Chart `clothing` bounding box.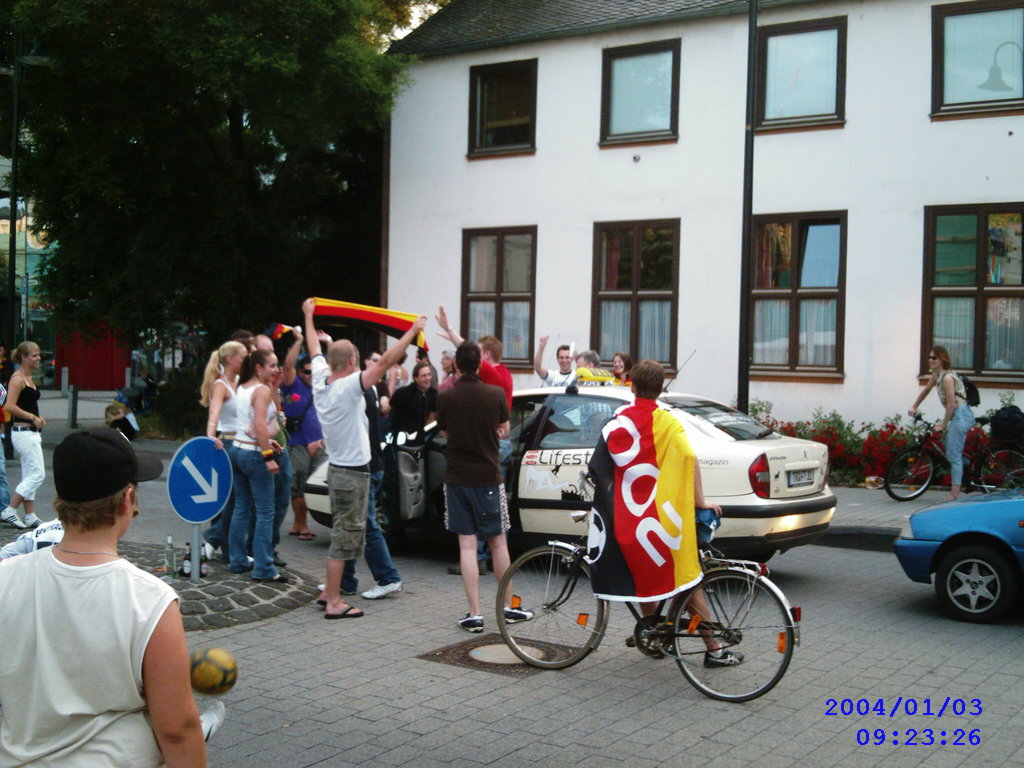
Charted: Rect(0, 538, 178, 767).
